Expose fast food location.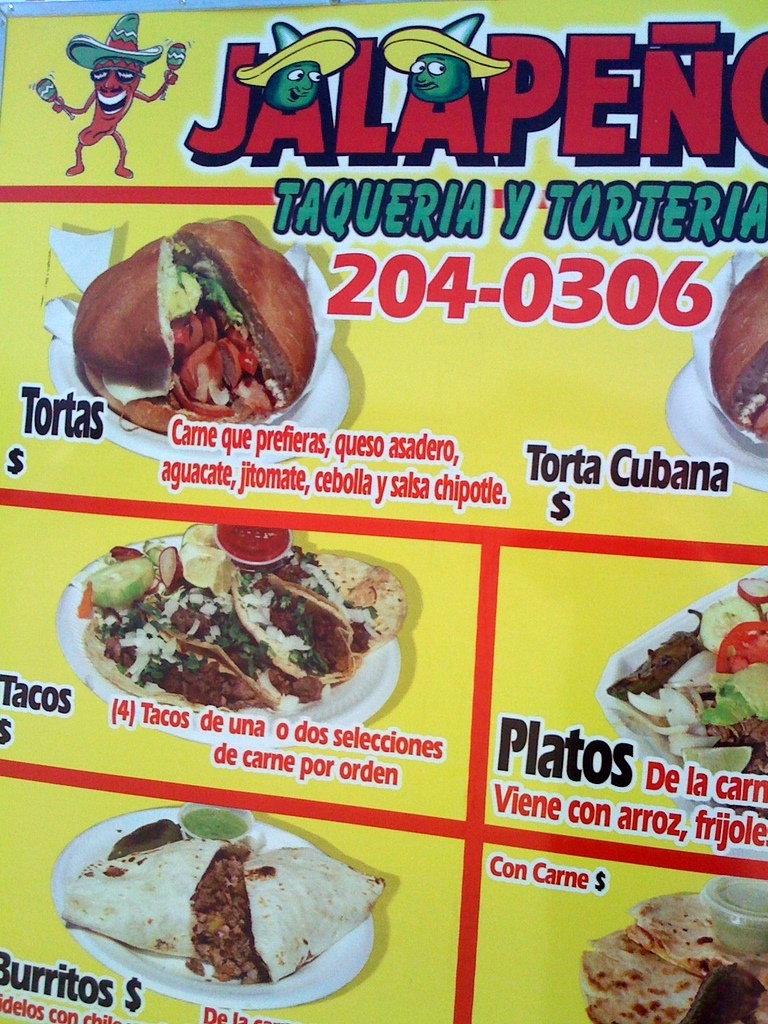
Exposed at (711, 251, 767, 443).
